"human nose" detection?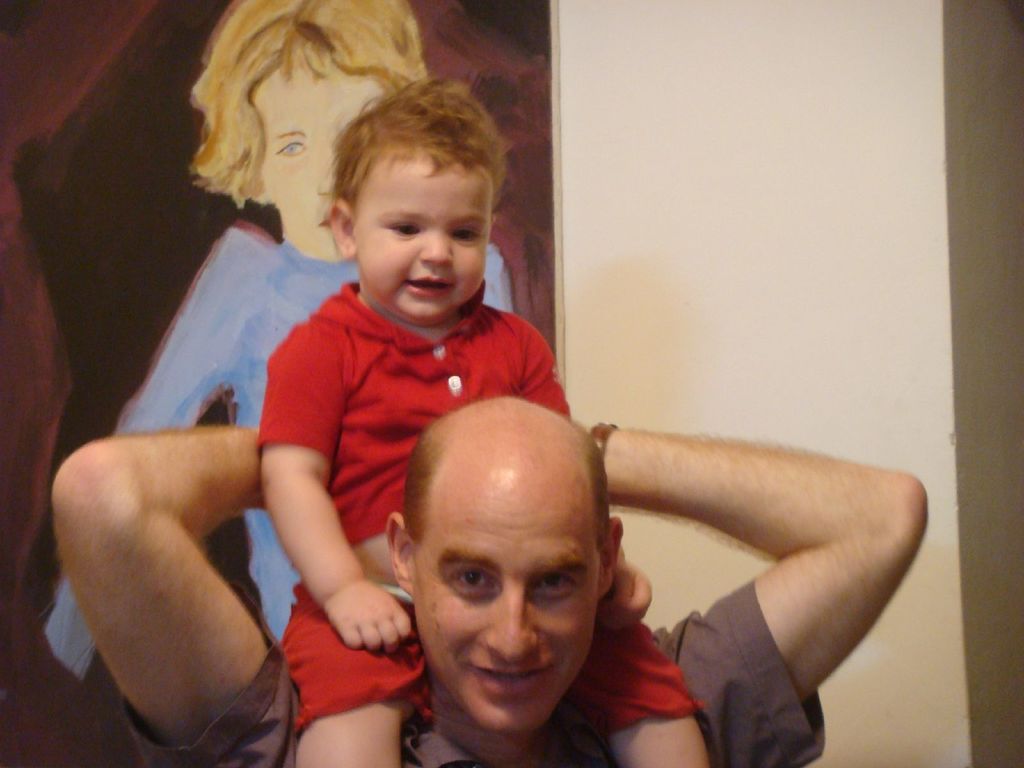
x1=315, y1=154, x2=339, y2=196
